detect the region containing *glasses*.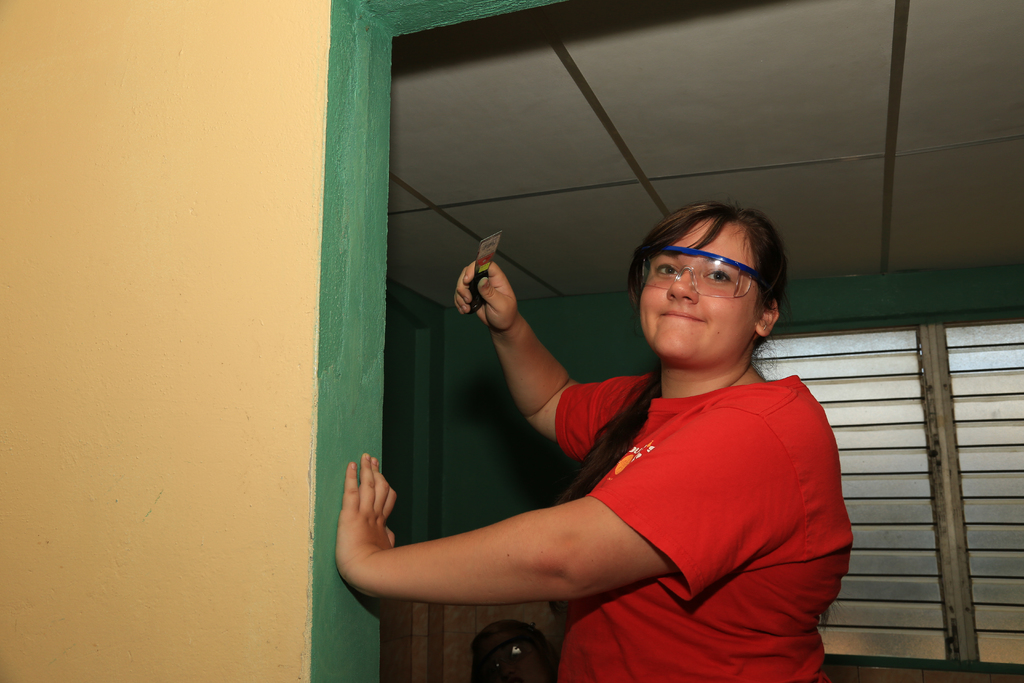
locate(634, 249, 788, 318).
